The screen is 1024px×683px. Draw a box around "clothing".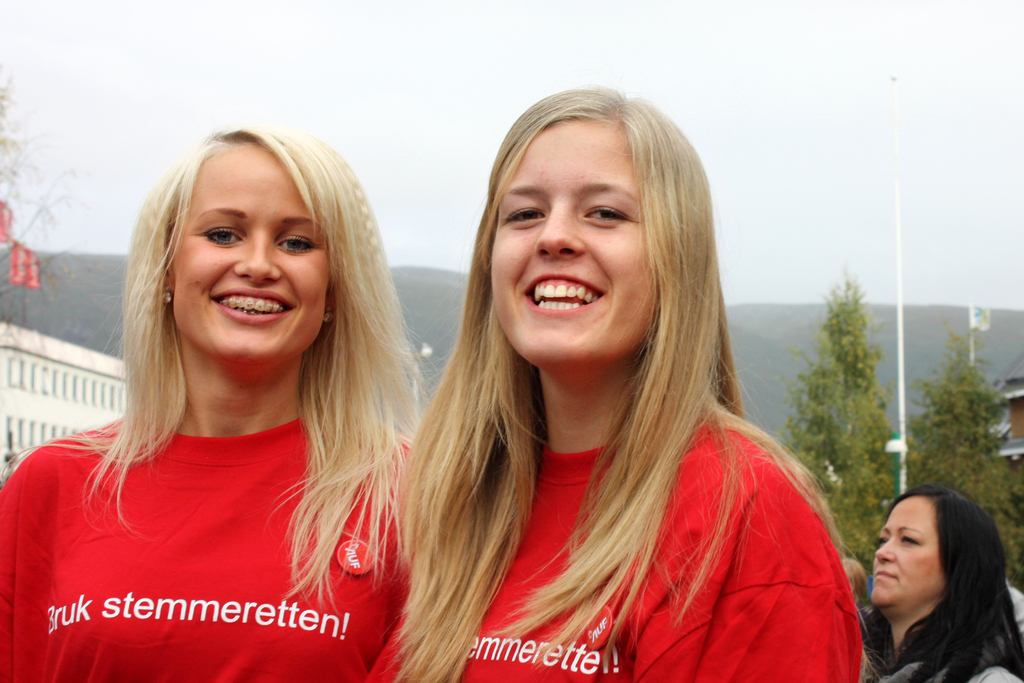
bbox=(14, 329, 422, 650).
